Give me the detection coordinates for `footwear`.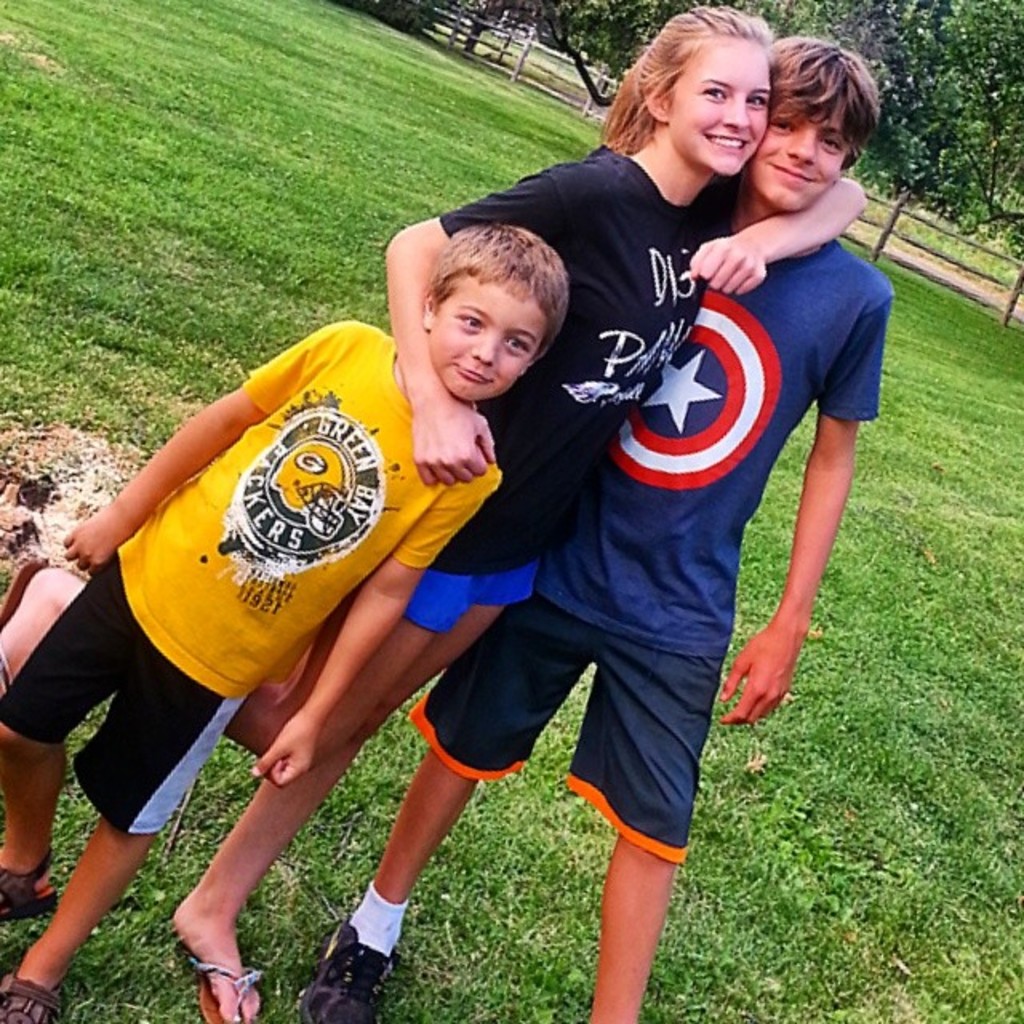
BBox(0, 853, 58, 933).
